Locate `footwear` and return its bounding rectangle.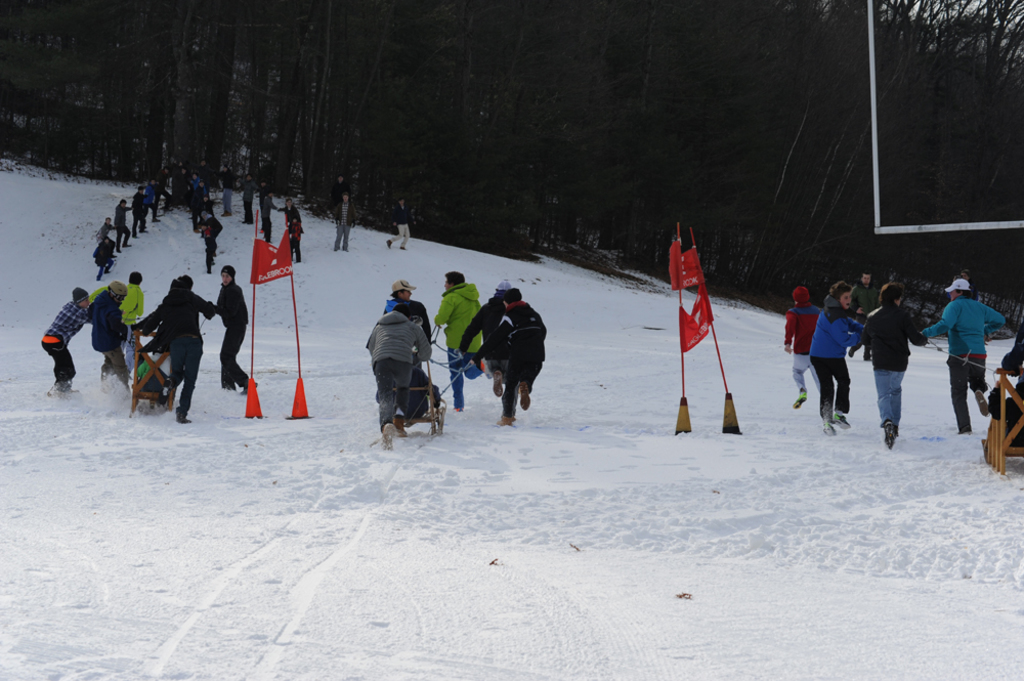
BBox(821, 420, 834, 438).
